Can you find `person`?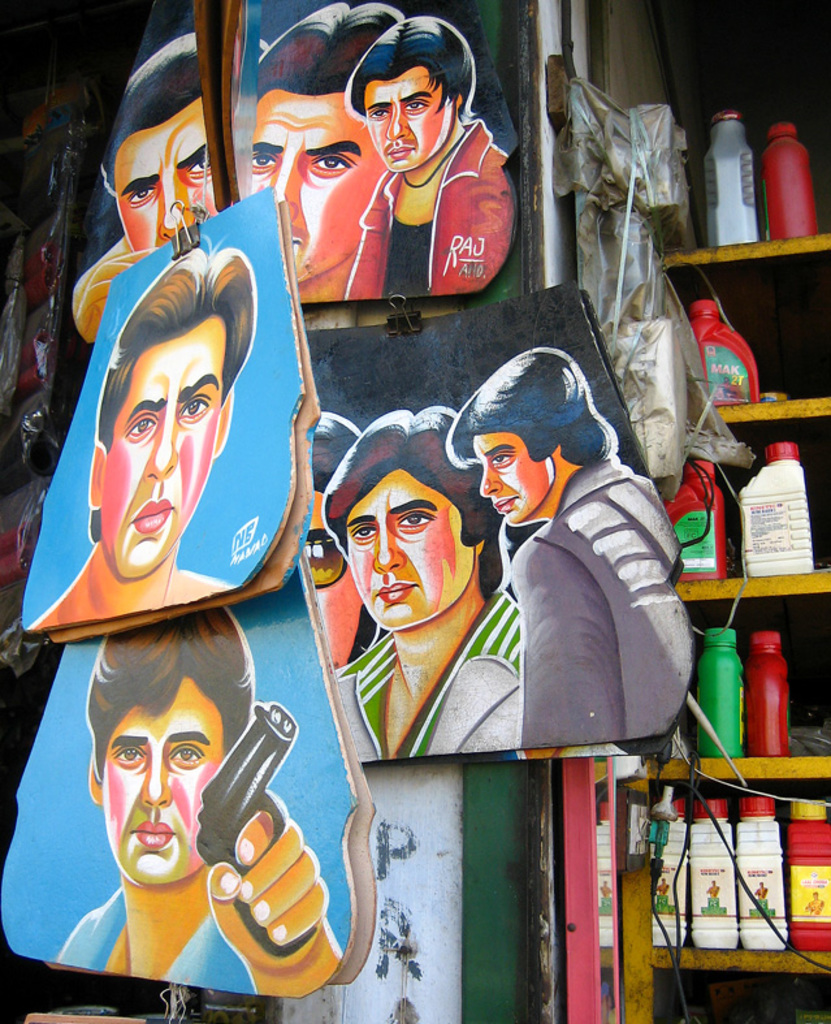
Yes, bounding box: <bbox>303, 411, 362, 670</bbox>.
